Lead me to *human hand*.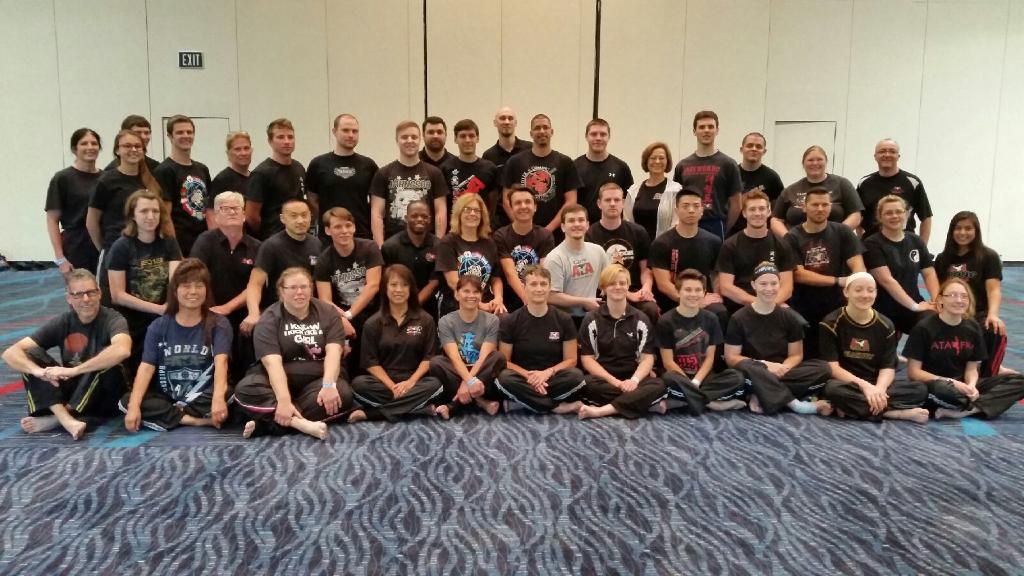
Lead to bbox(312, 386, 345, 418).
